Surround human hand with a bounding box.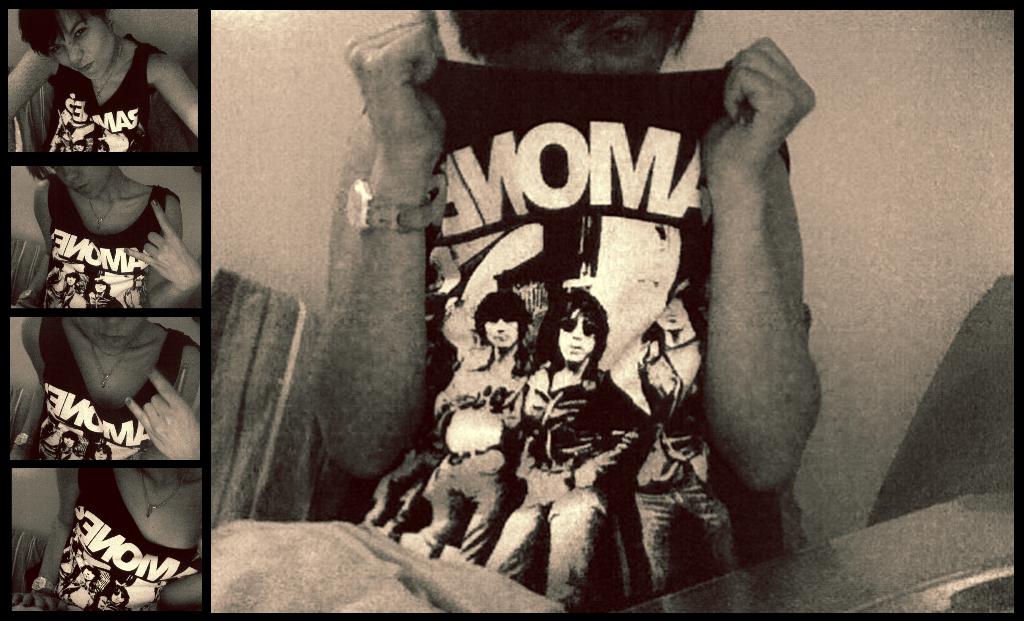
x1=340 y1=6 x2=445 y2=157.
